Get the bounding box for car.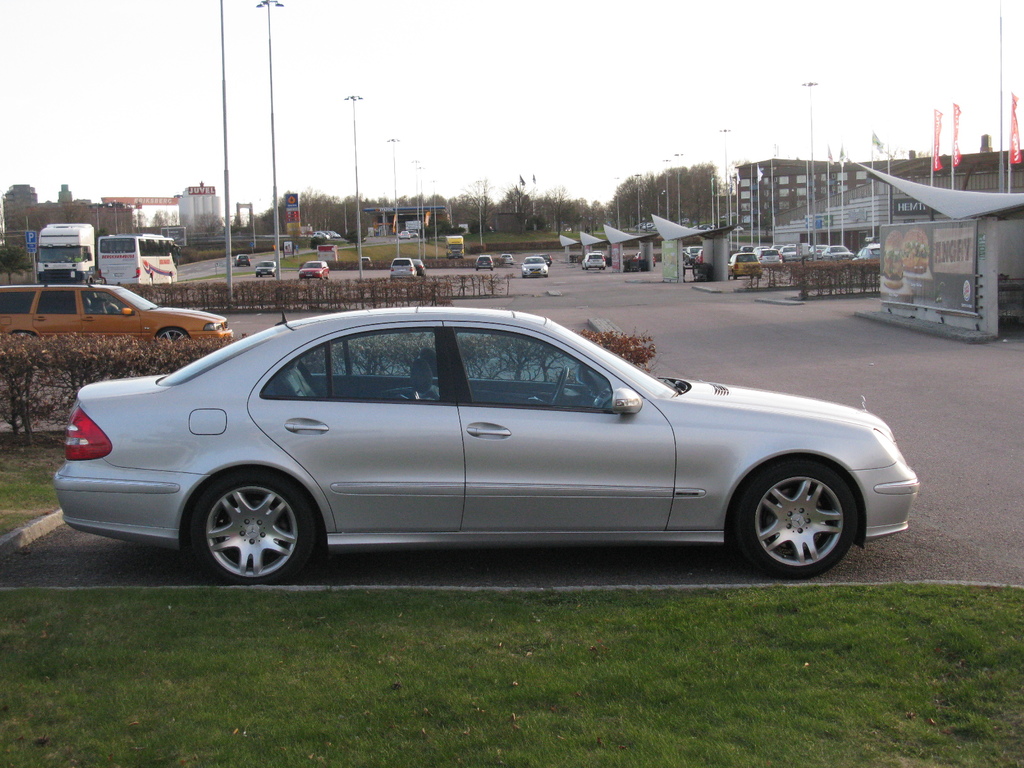
locate(0, 284, 233, 343).
